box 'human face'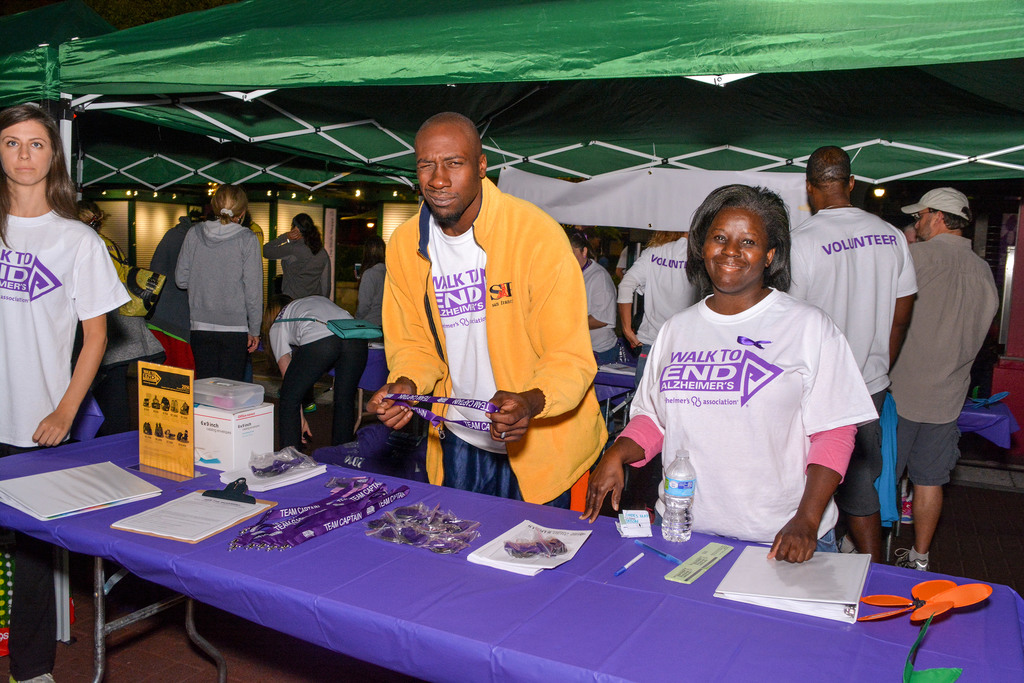
(1, 119, 51, 186)
